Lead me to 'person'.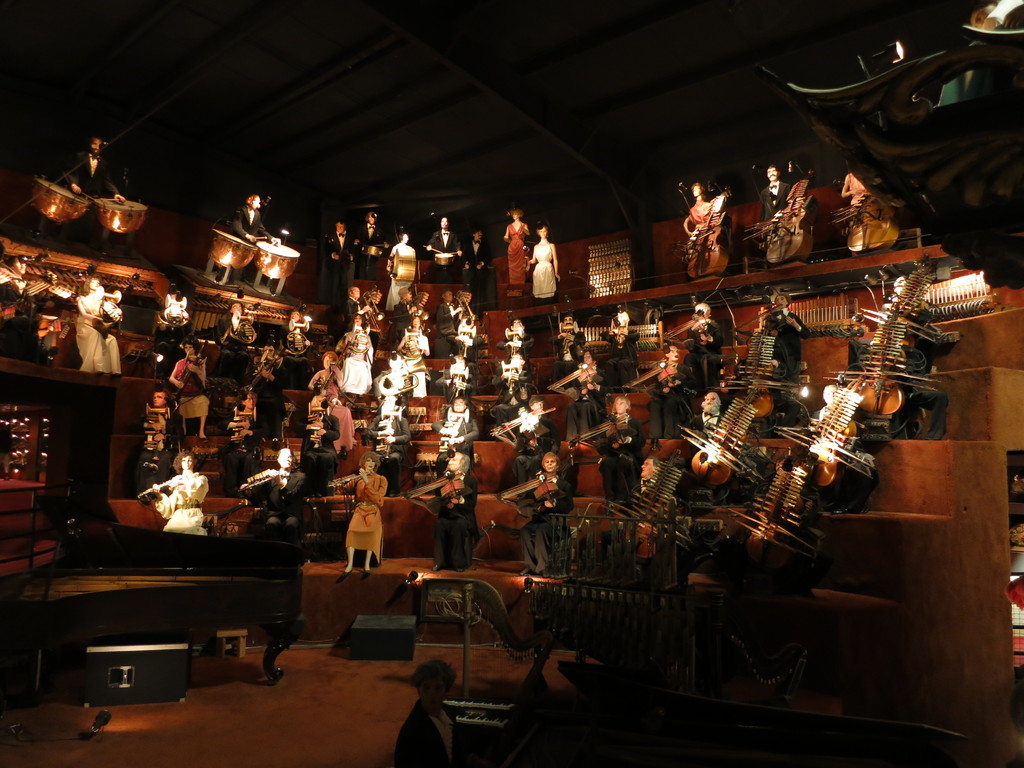
Lead to bbox=(684, 388, 716, 443).
